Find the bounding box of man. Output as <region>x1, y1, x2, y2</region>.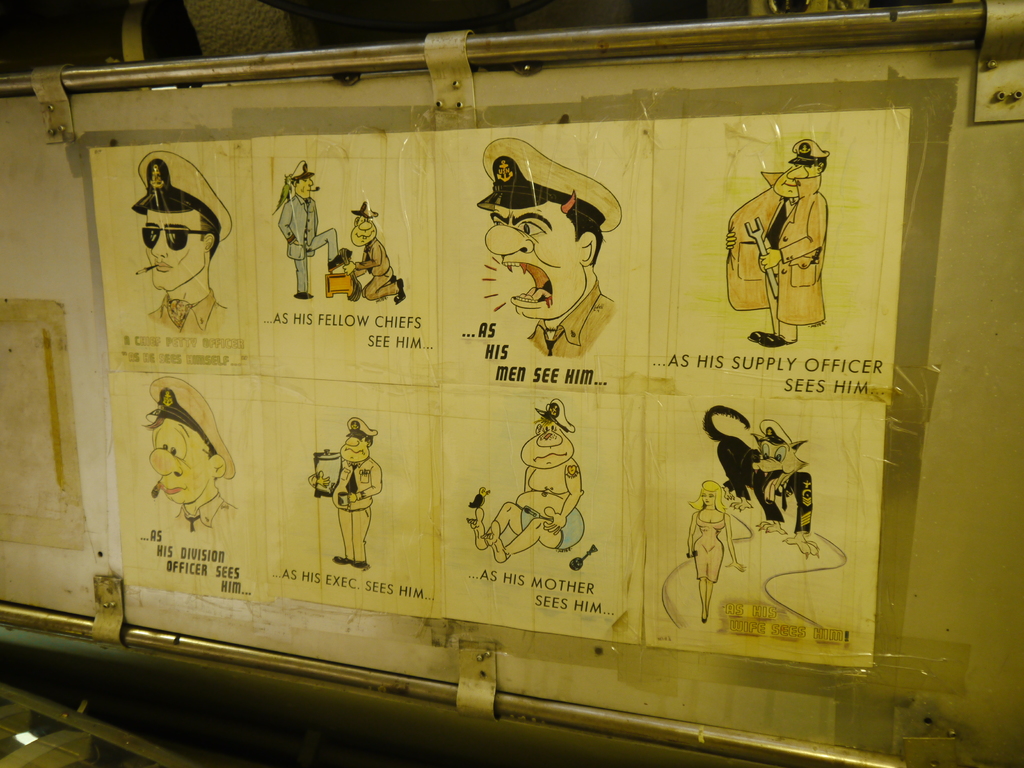
<region>303, 416, 382, 569</region>.
